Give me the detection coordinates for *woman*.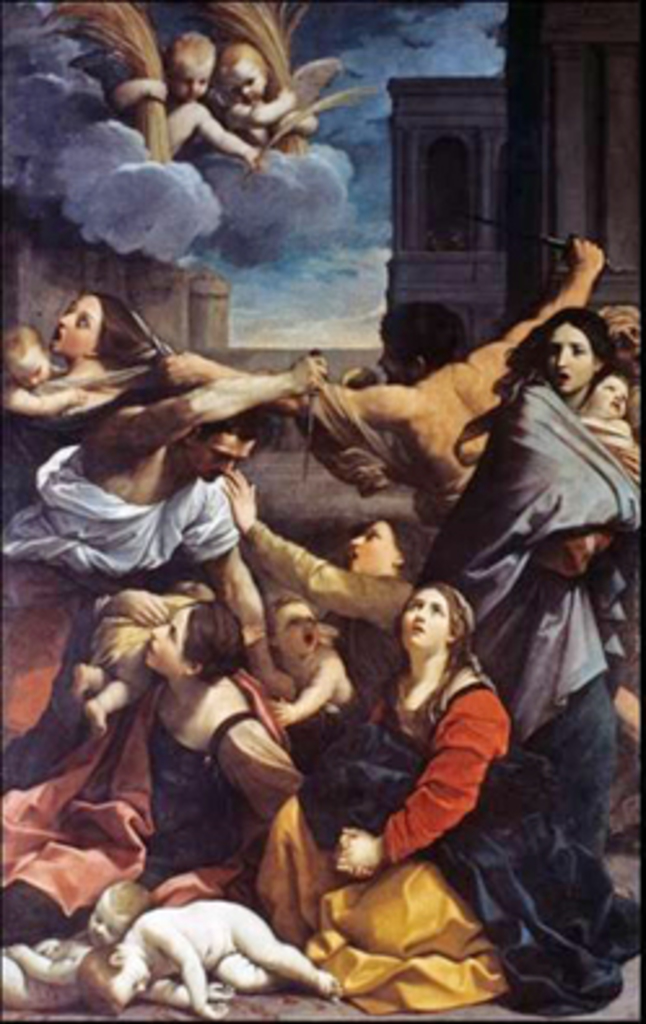
[350,544,524,949].
